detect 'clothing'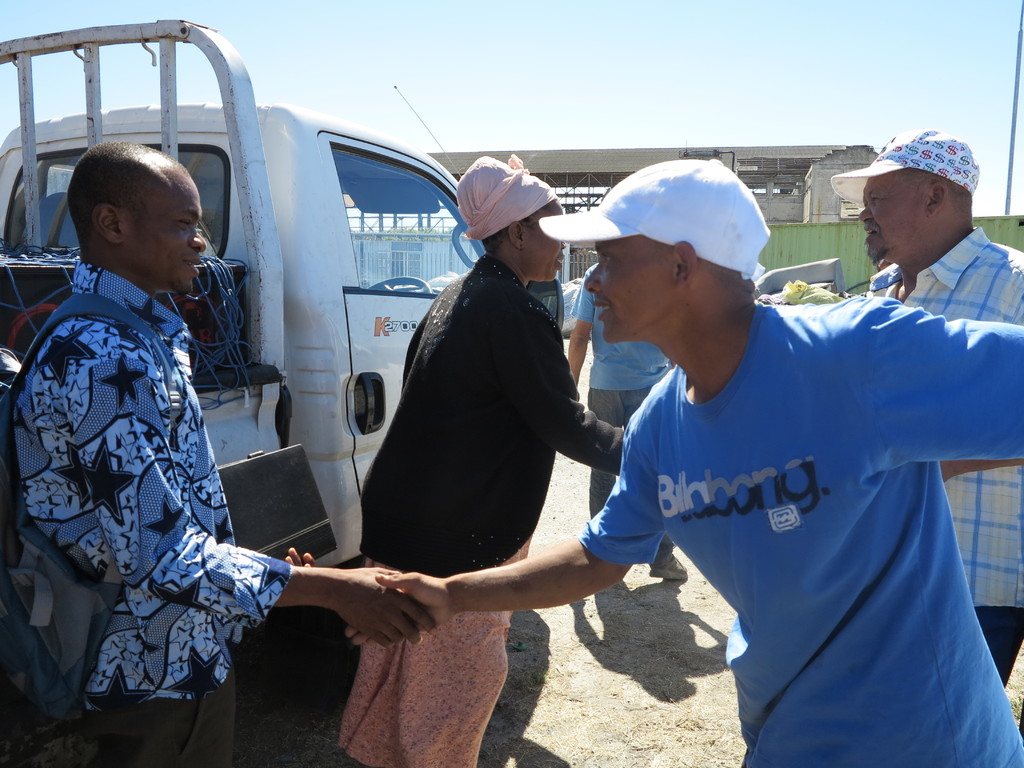
x1=12, y1=173, x2=281, y2=760
